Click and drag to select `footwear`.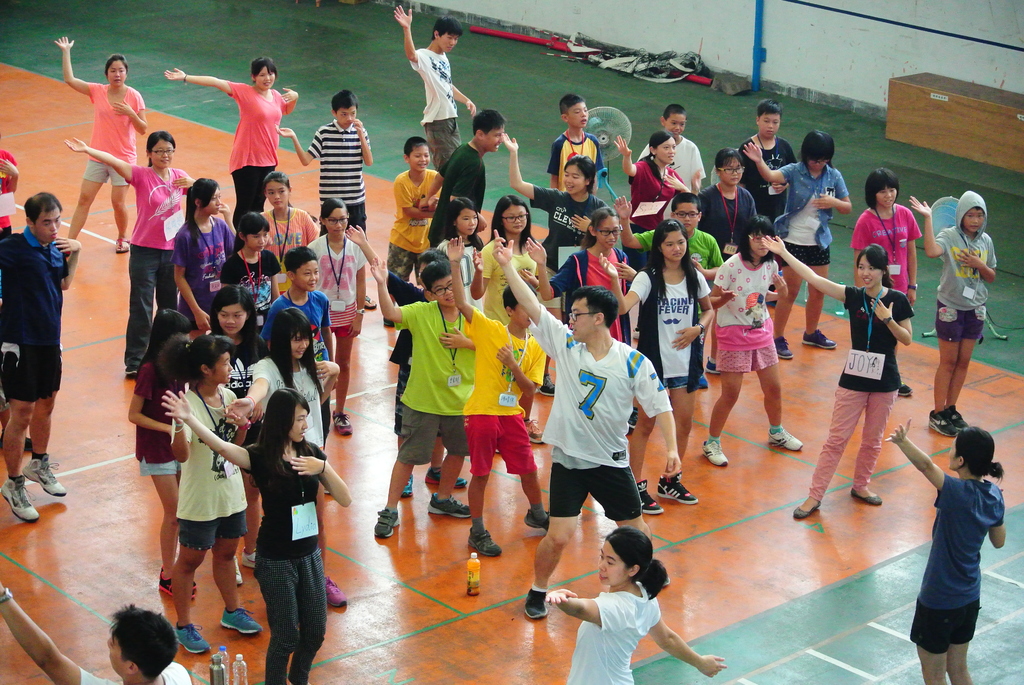
Selection: bbox(631, 411, 636, 428).
